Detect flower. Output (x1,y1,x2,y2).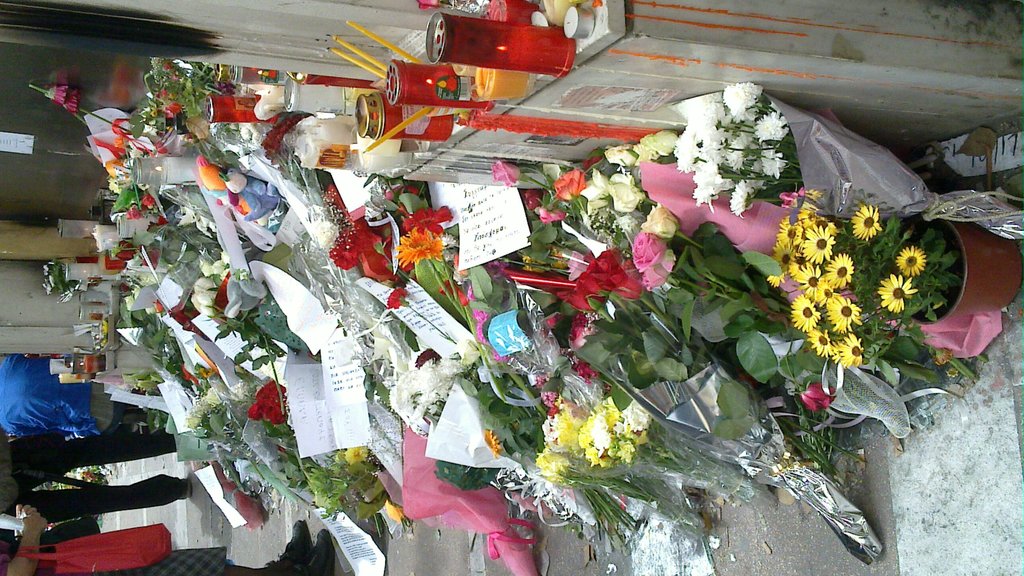
(343,447,369,459).
